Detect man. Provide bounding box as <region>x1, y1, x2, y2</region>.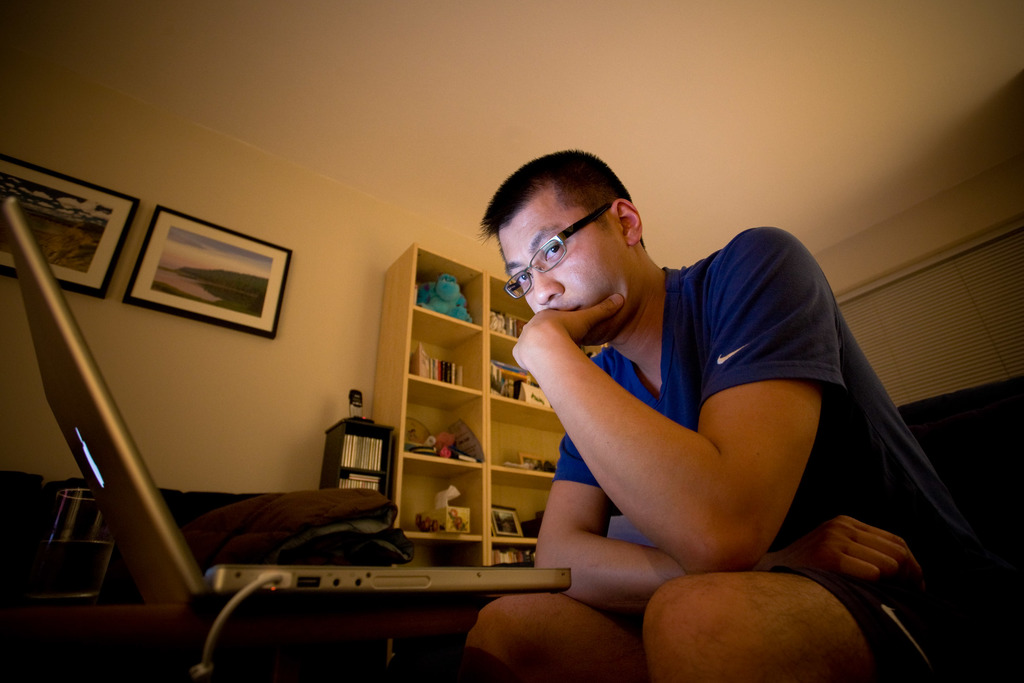
<region>440, 138, 912, 662</region>.
